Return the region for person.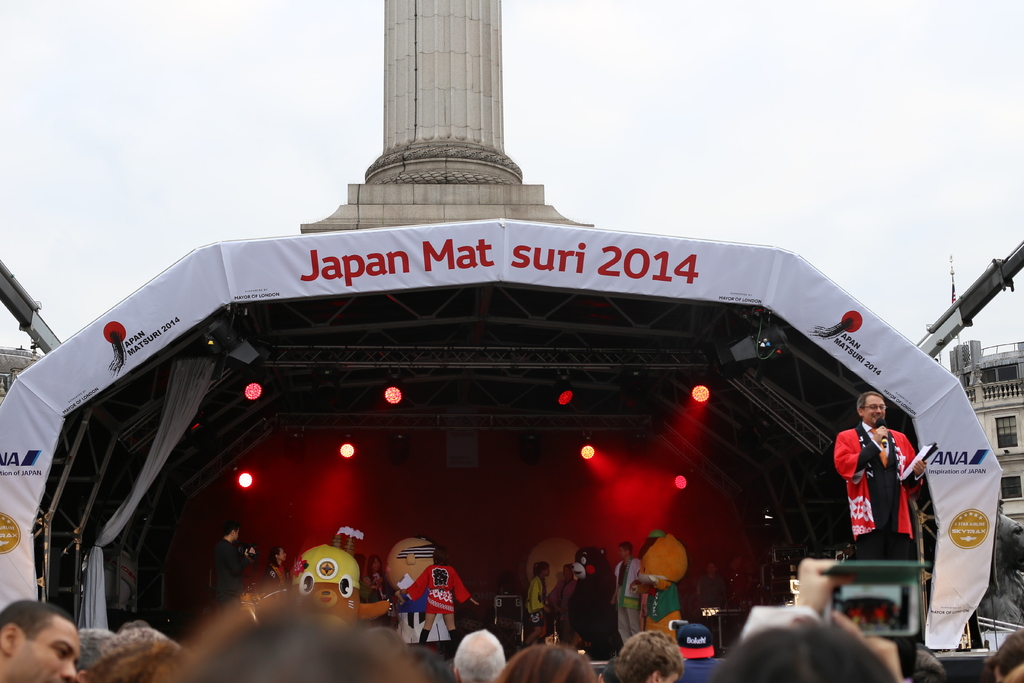
<region>264, 543, 289, 620</region>.
